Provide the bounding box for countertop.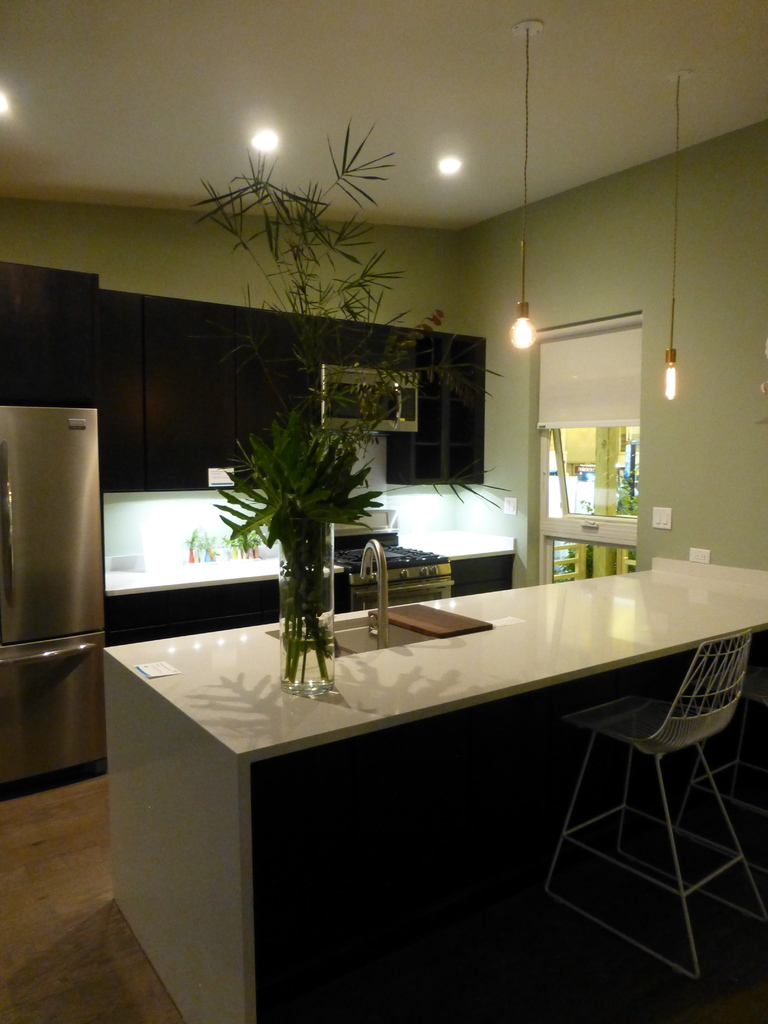
104 529 518 649.
